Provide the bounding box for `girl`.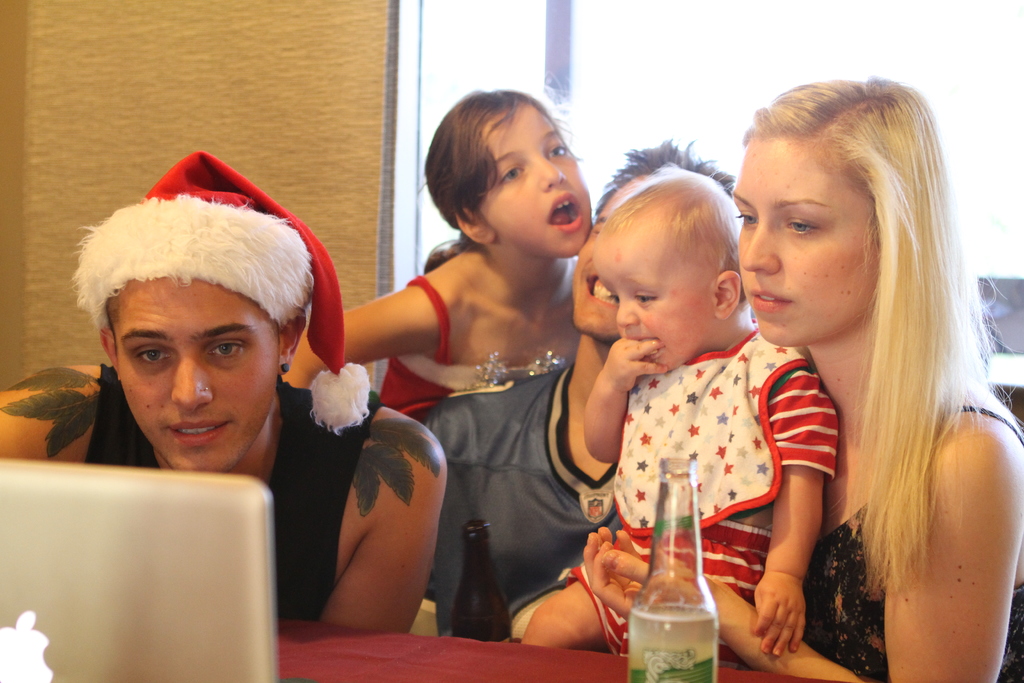
(x1=285, y1=88, x2=594, y2=416).
